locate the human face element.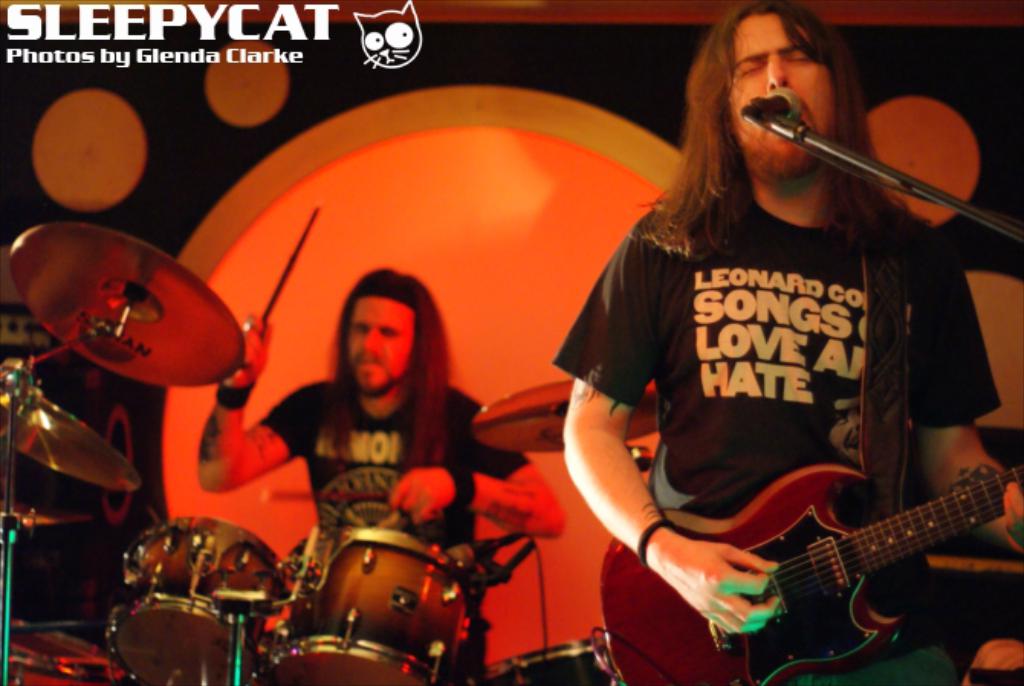
Element bbox: <bbox>723, 12, 836, 182</bbox>.
